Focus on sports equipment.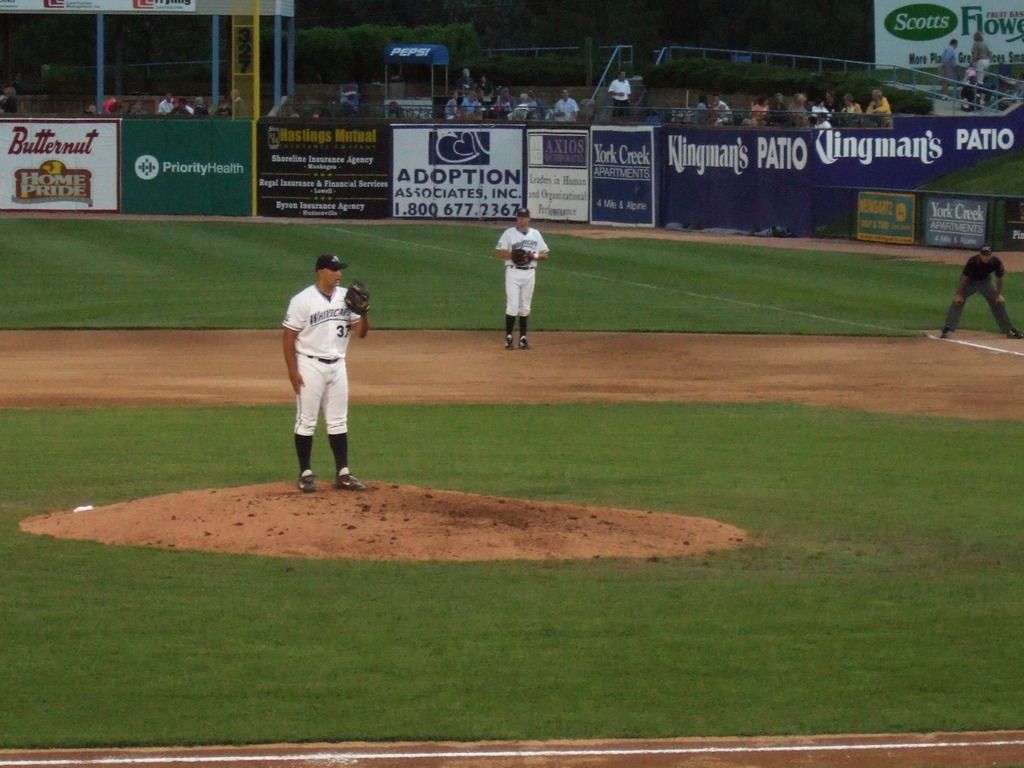
Focused at (left=335, top=472, right=364, bottom=487).
